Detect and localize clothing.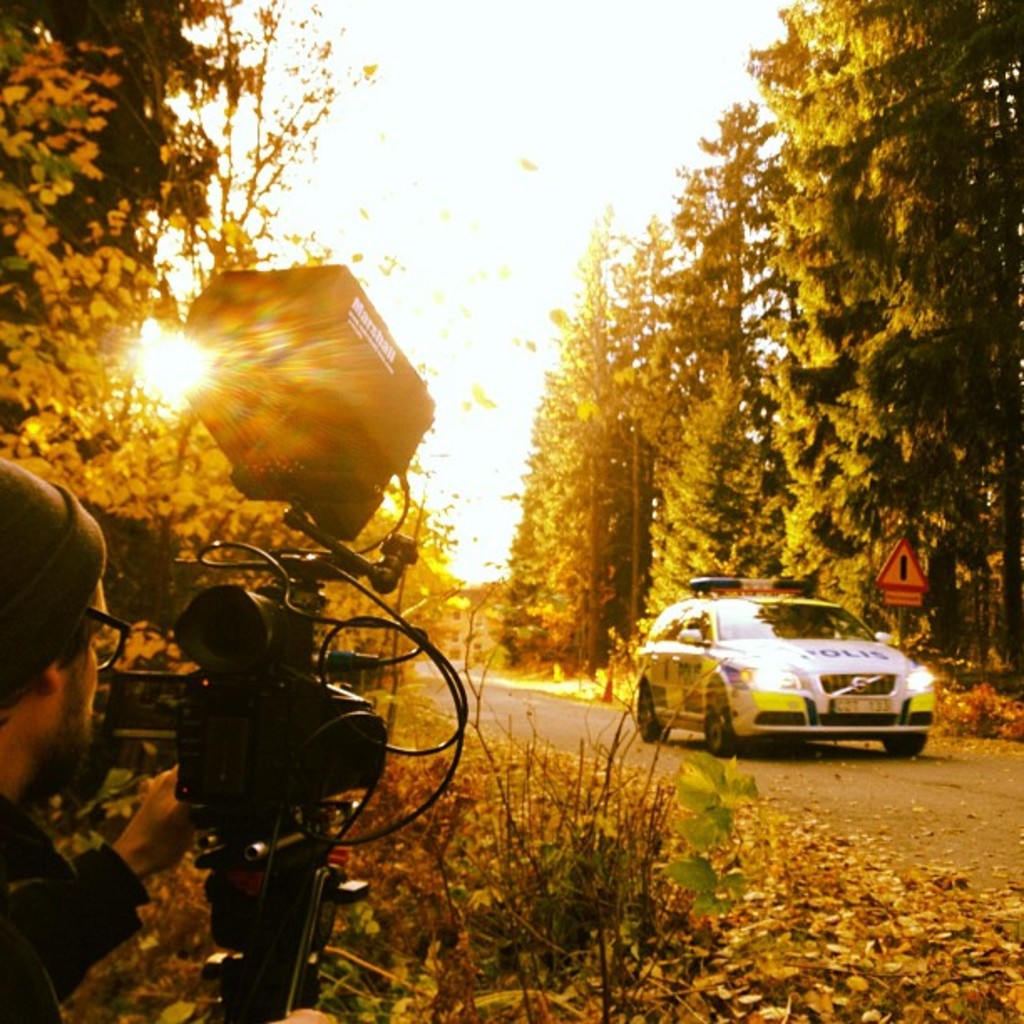
Localized at 0, 796, 162, 1022.
